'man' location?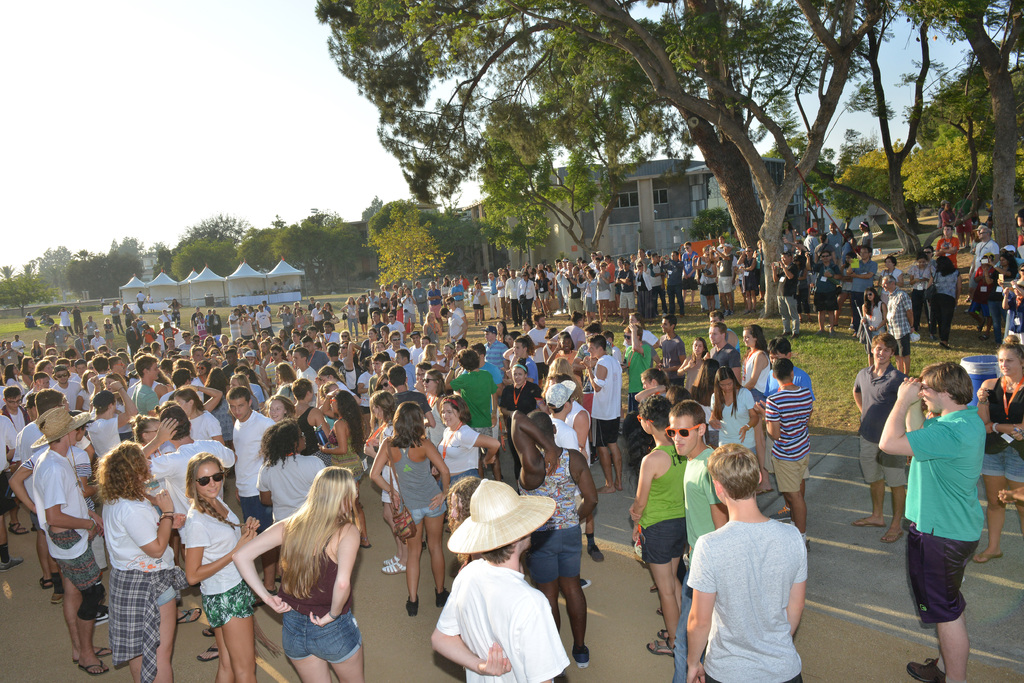
644/314/680/386
